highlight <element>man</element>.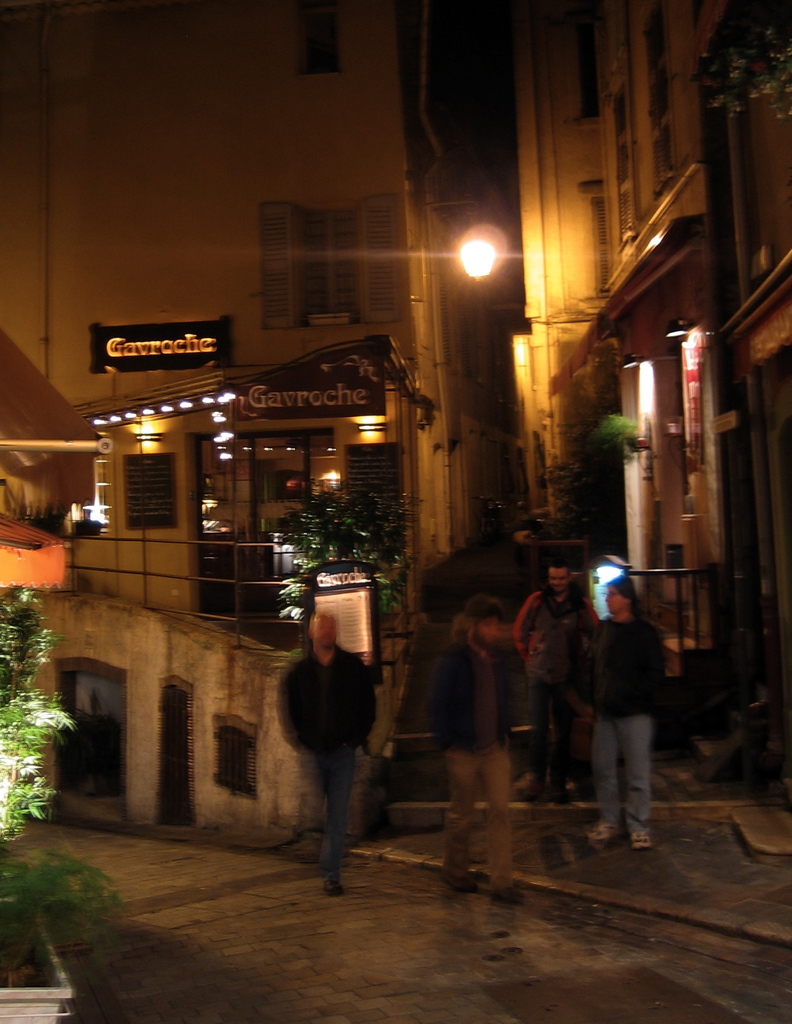
Highlighted region: [left=585, top=584, right=661, bottom=842].
